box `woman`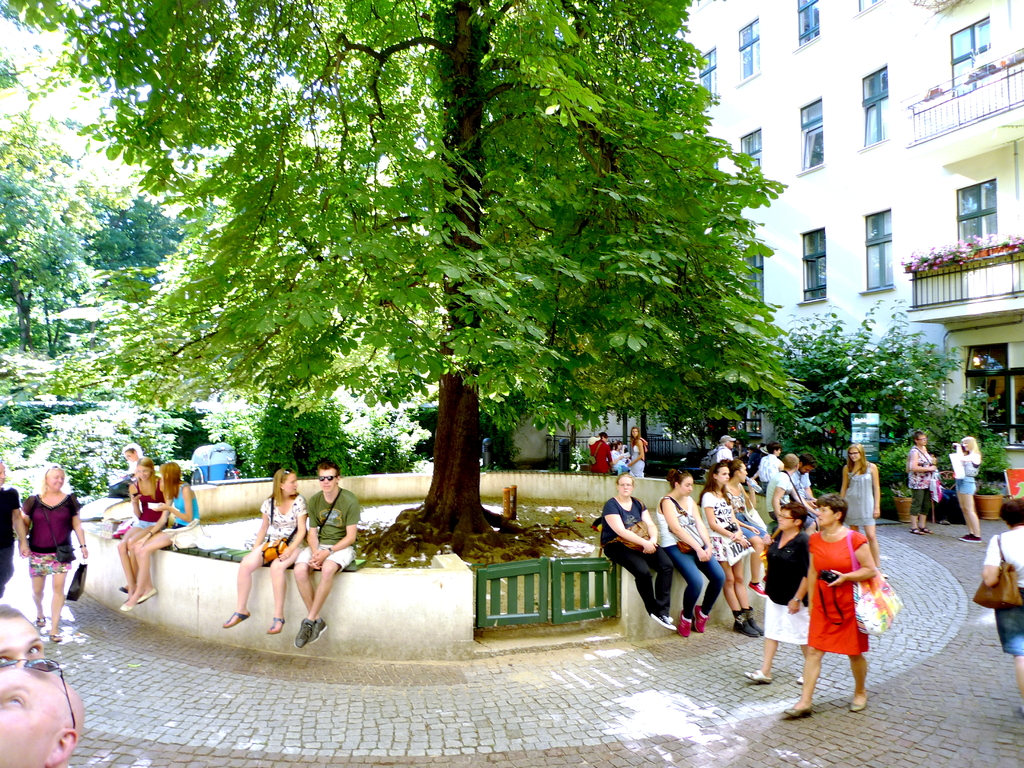
977, 497, 1023, 712
